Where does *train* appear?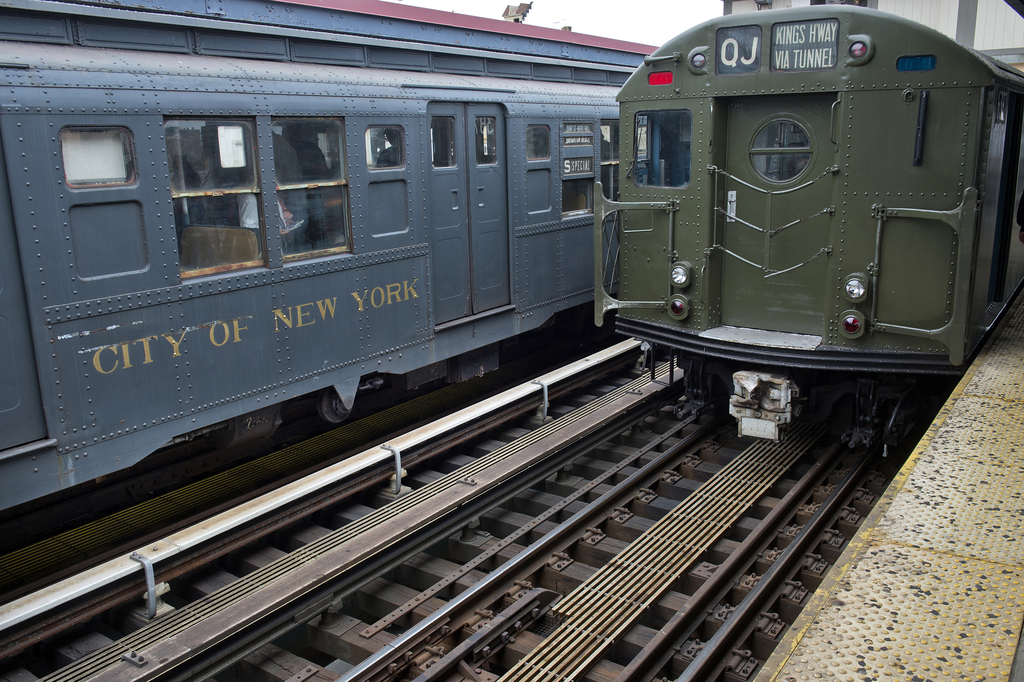
Appears at bbox(0, 0, 645, 541).
